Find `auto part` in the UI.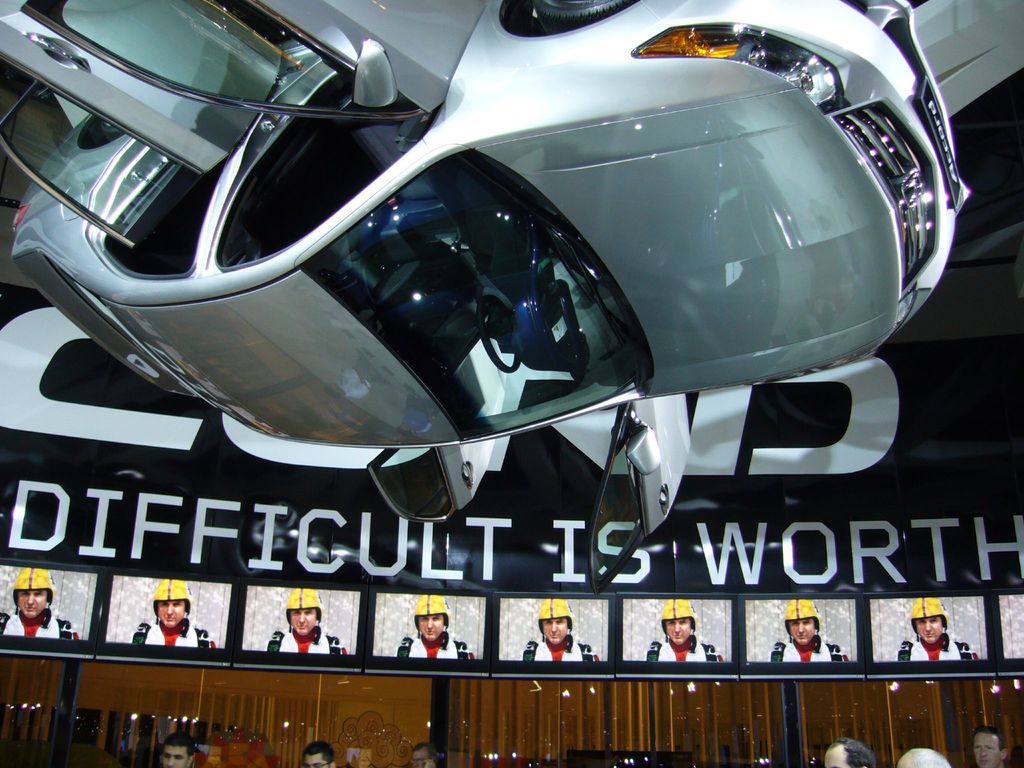
UI element at box=[913, 73, 966, 211].
